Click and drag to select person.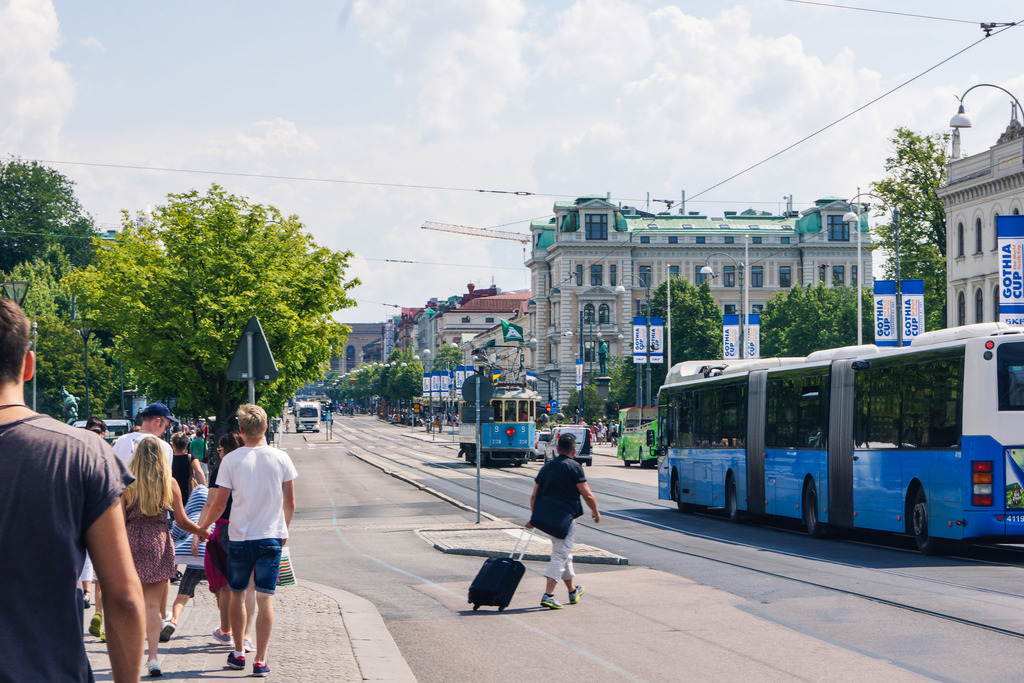
Selection: region(0, 296, 145, 682).
